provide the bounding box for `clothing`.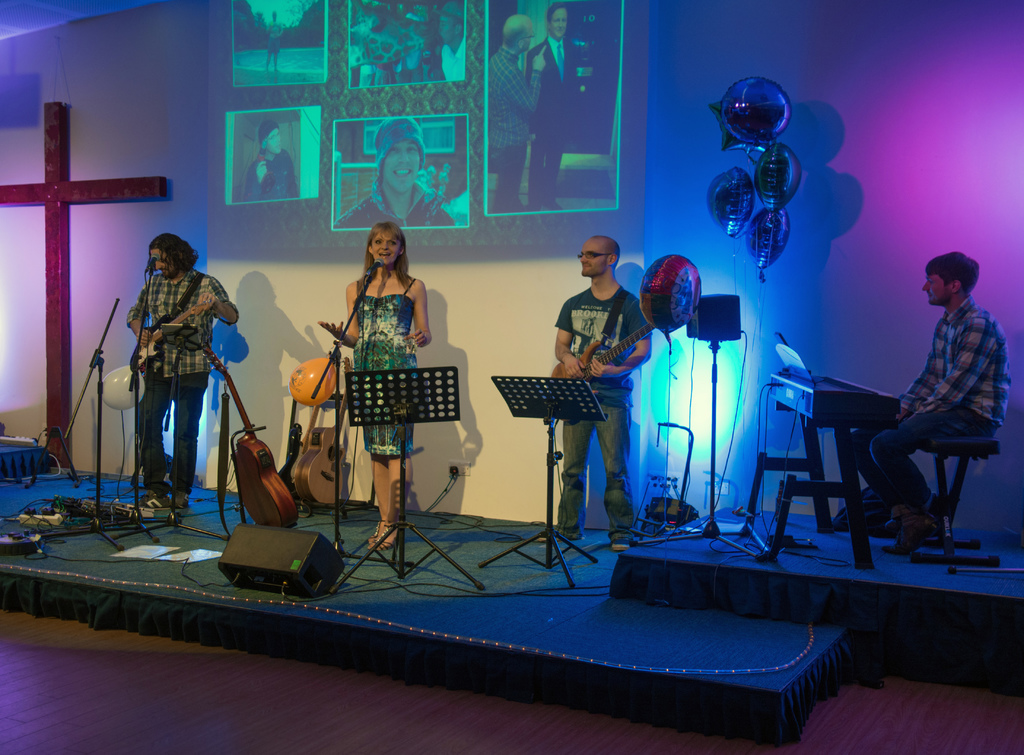
BBox(333, 115, 454, 229).
